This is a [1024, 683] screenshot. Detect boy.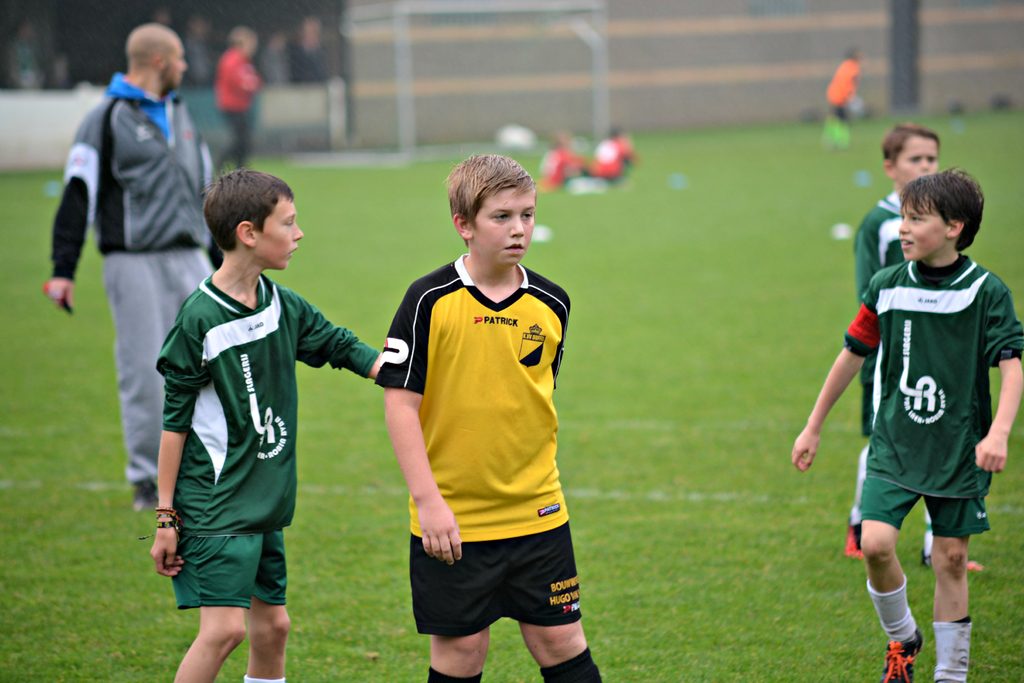
crop(845, 119, 985, 573).
